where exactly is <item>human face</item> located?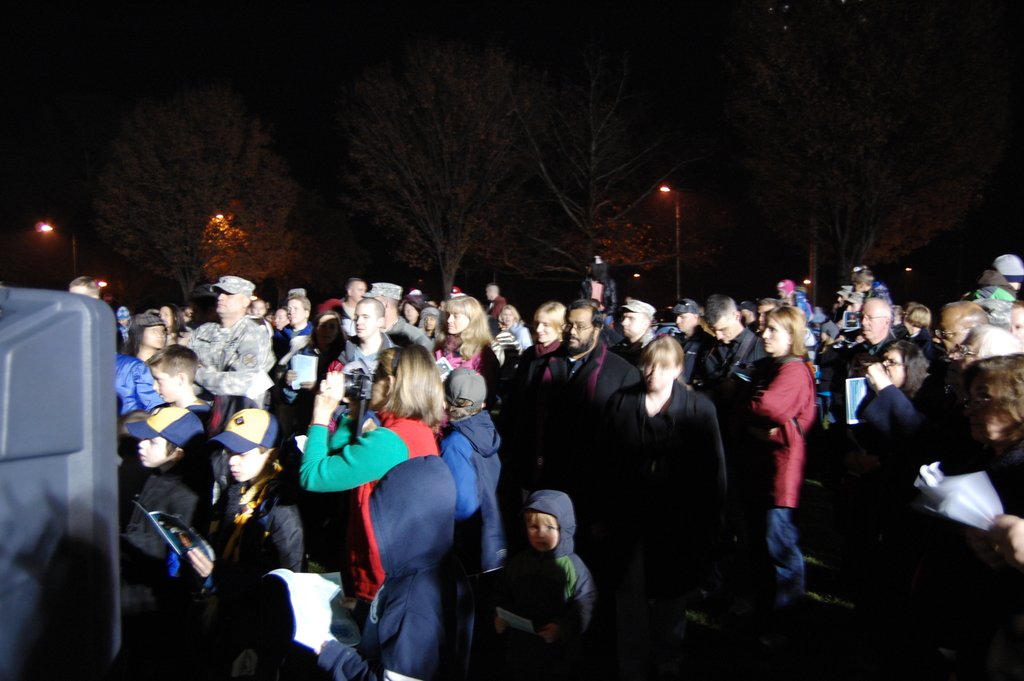
Its bounding box is locate(777, 288, 782, 298).
